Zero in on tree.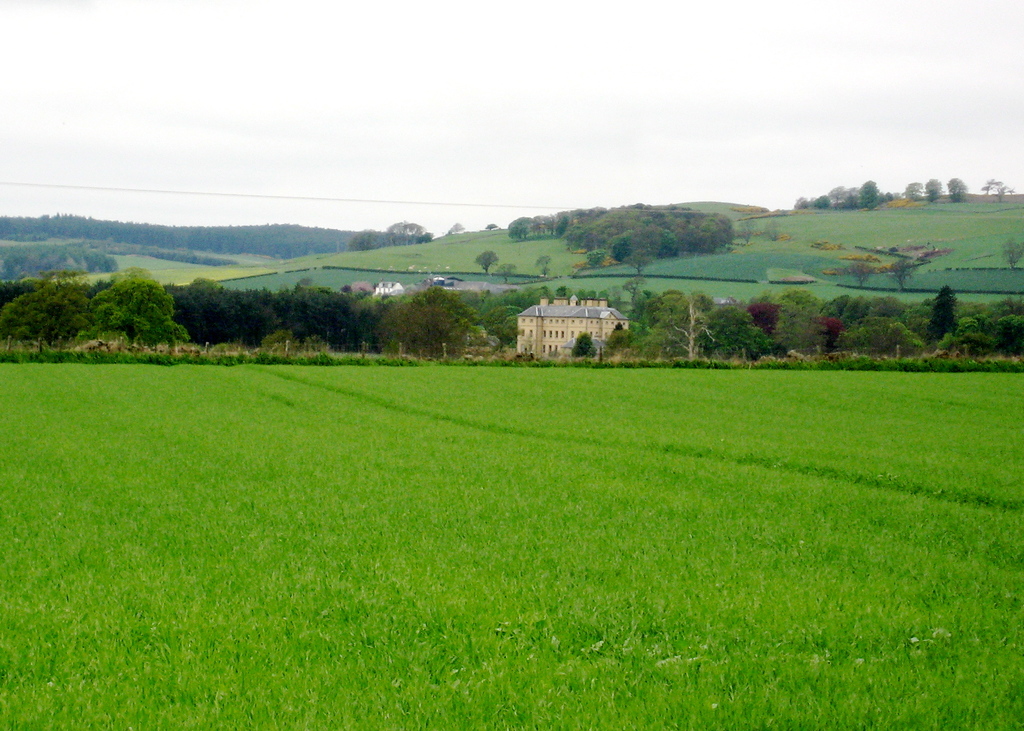
Zeroed in: 620:263:649:305.
